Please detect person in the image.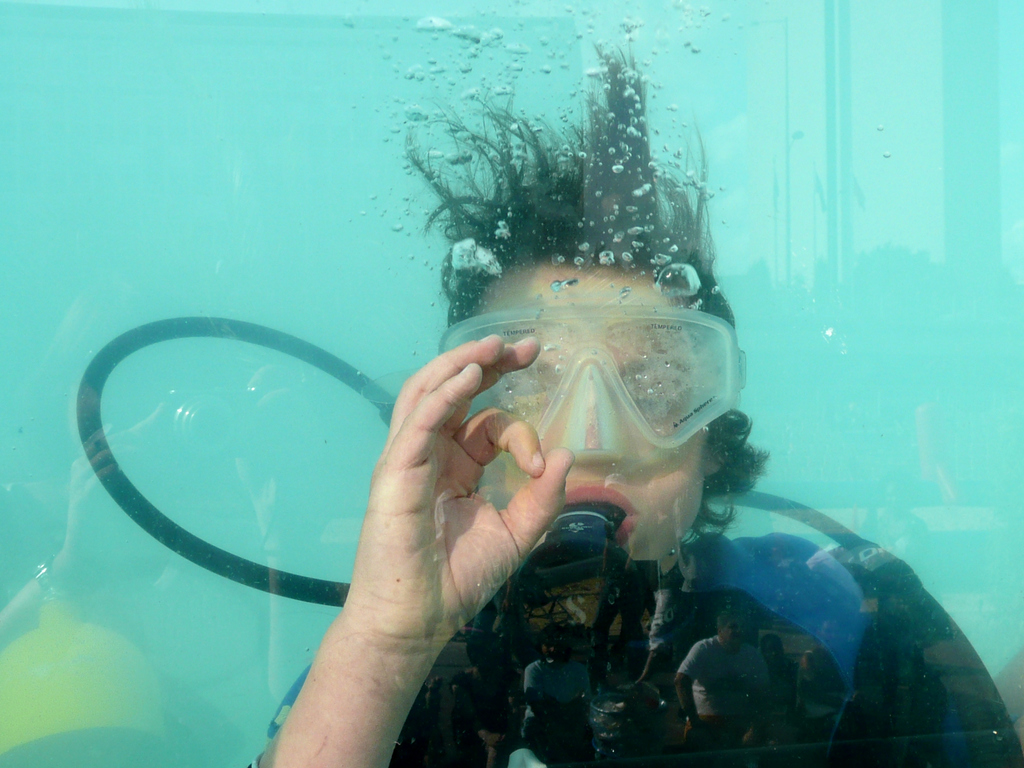
[246, 47, 1023, 767].
